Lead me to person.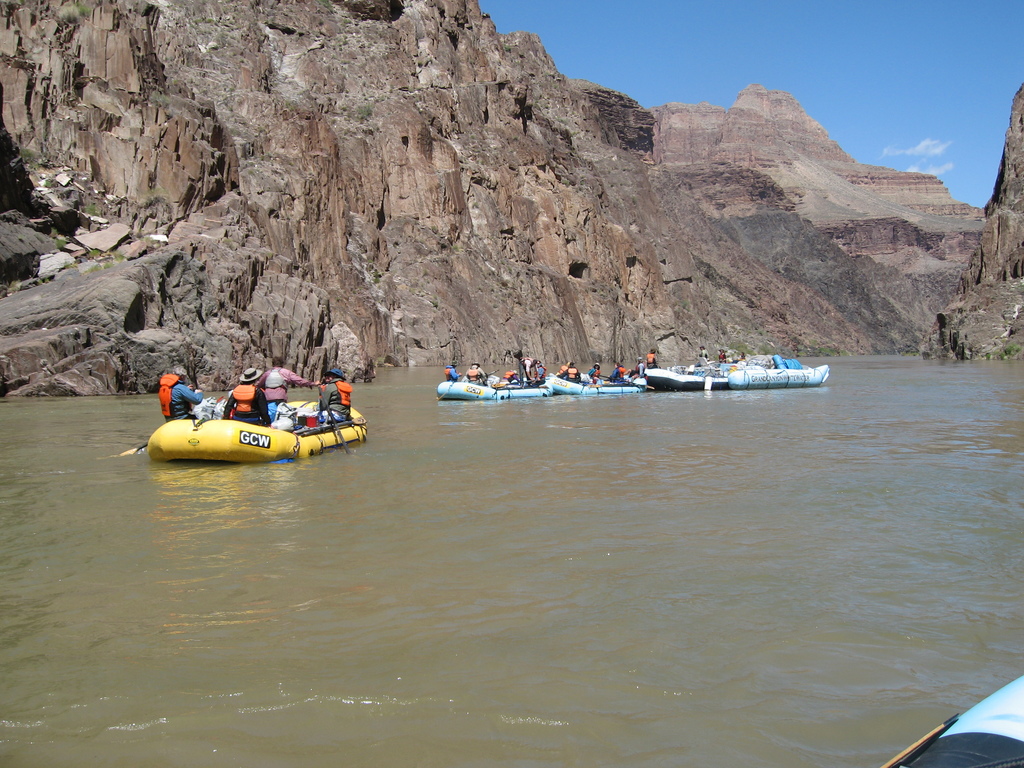
Lead to 317,364,350,426.
